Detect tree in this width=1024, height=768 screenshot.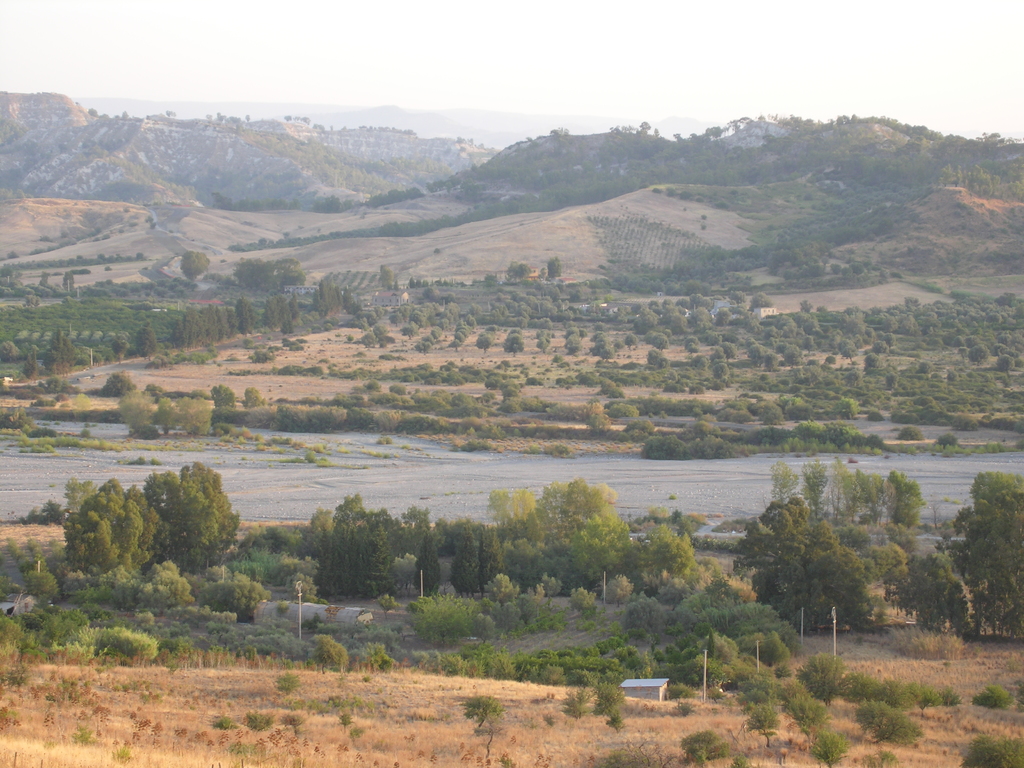
Detection: [left=672, top=570, right=781, bottom=641].
